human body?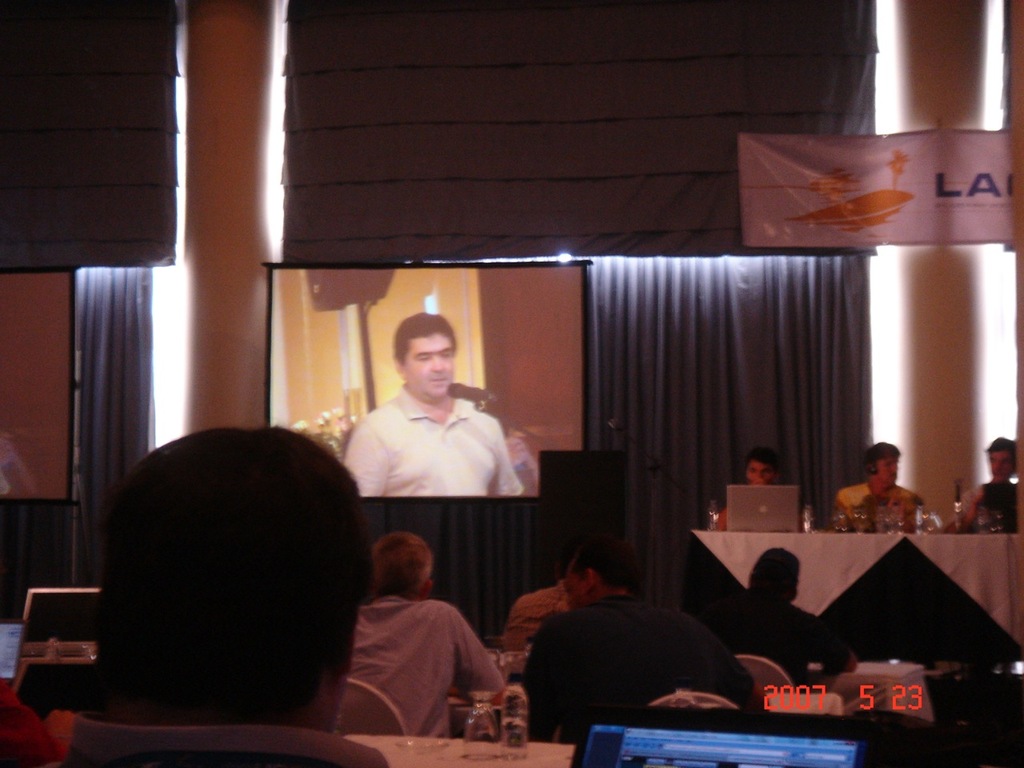
locate(352, 590, 506, 738)
